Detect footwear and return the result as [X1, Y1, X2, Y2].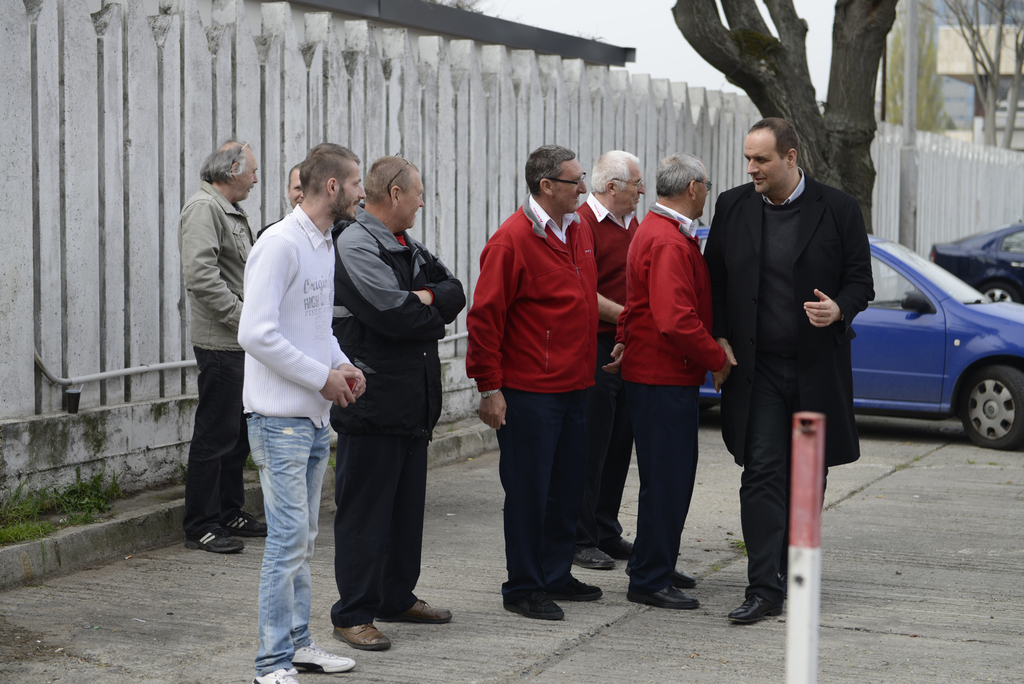
[501, 593, 566, 621].
